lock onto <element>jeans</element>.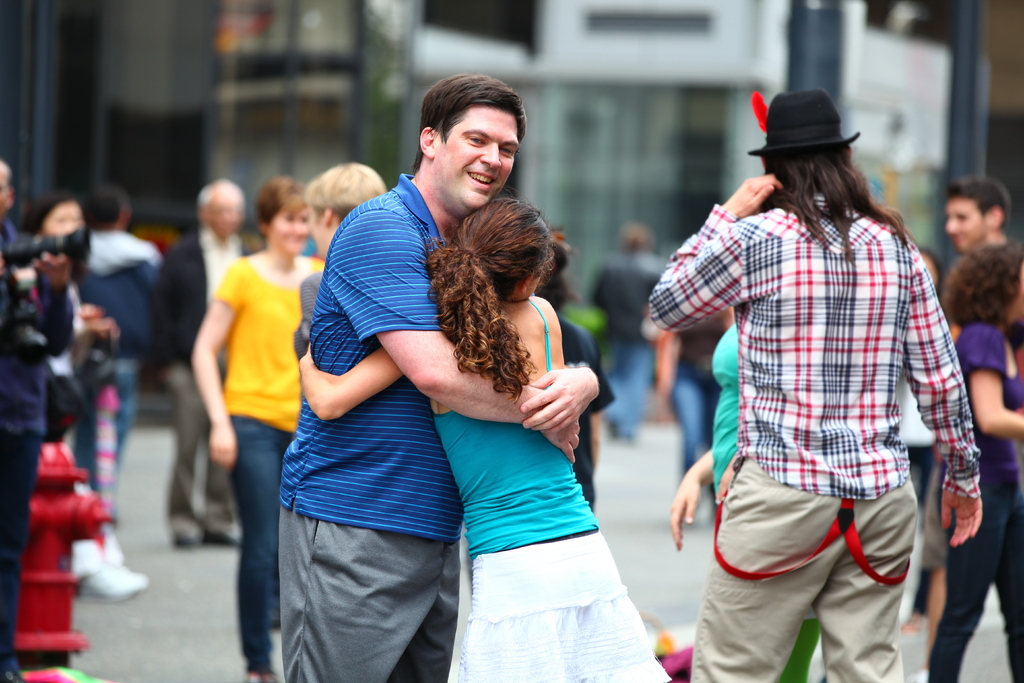
Locked: pyautogui.locateOnScreen(73, 363, 127, 493).
